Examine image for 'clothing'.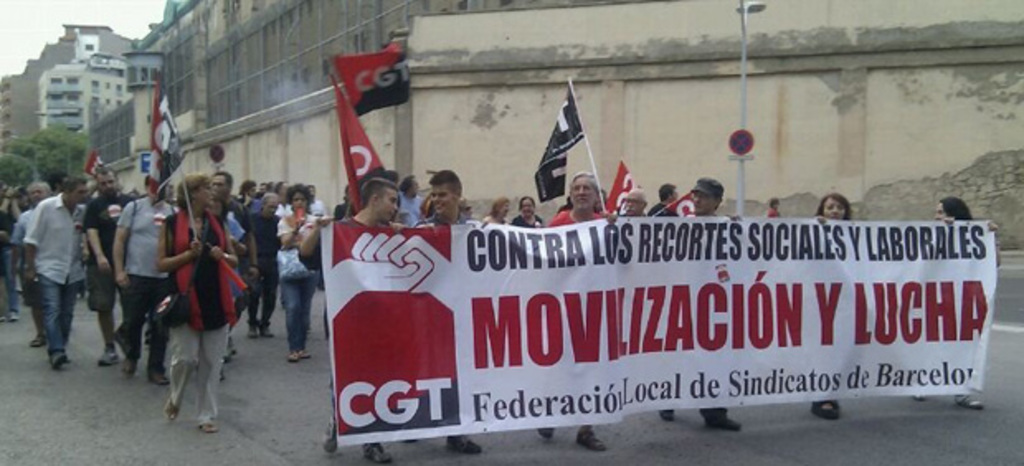
Examination result: {"left": 170, "top": 210, "right": 251, "bottom": 425}.
